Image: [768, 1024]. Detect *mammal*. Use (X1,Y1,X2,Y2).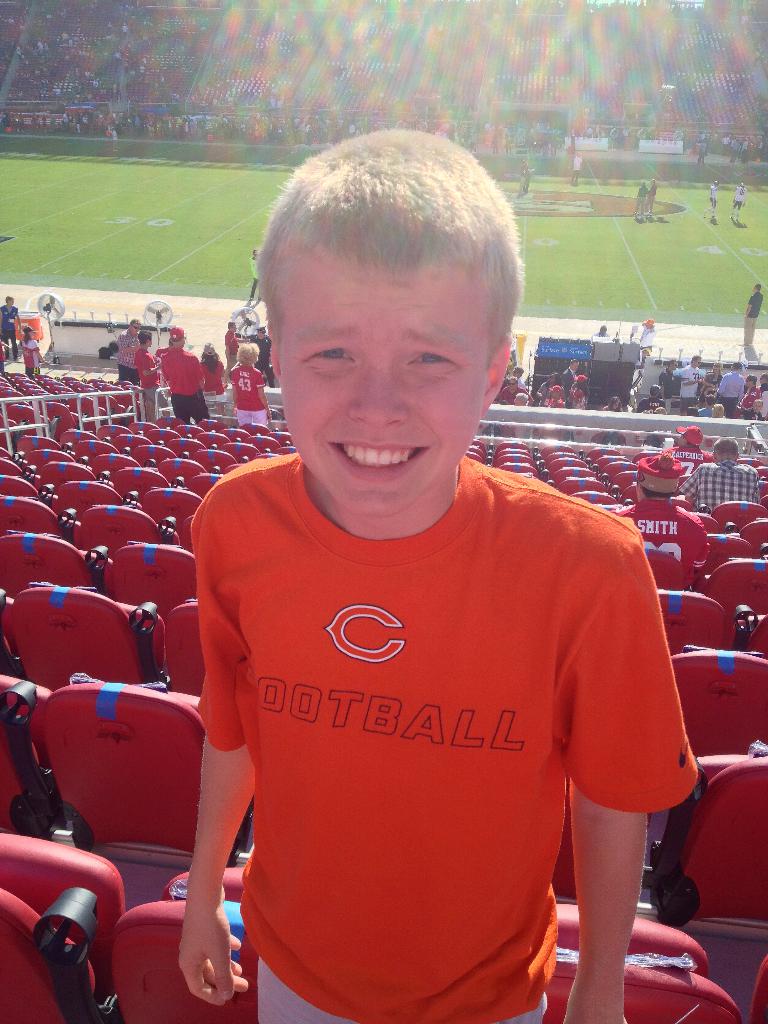
(252,328,275,386).
